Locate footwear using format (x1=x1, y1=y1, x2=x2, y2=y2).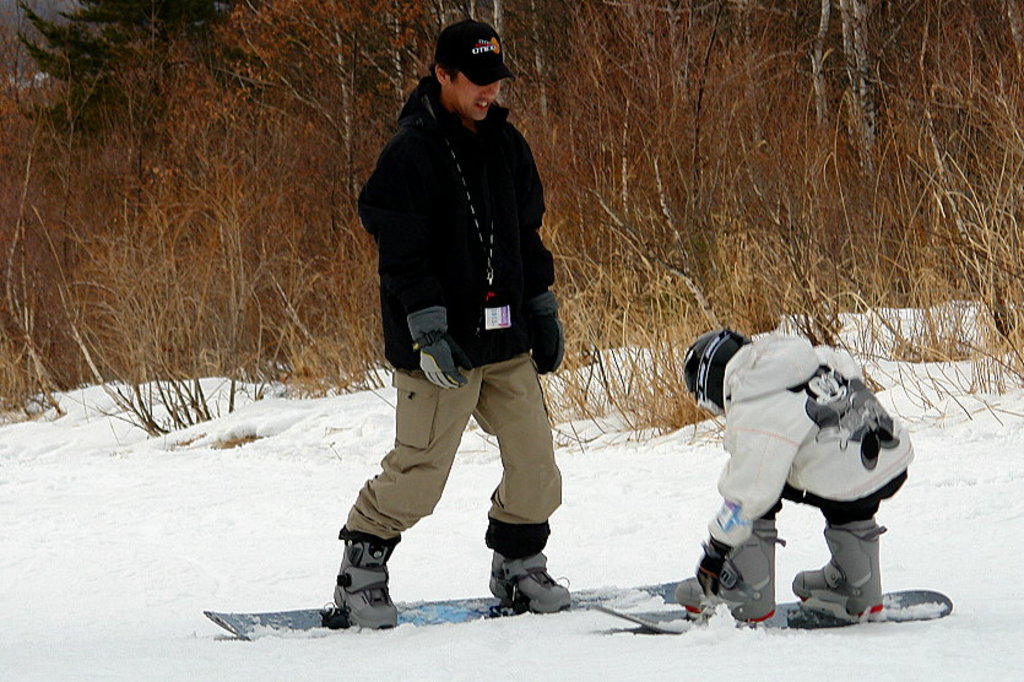
(x1=677, y1=523, x2=776, y2=623).
